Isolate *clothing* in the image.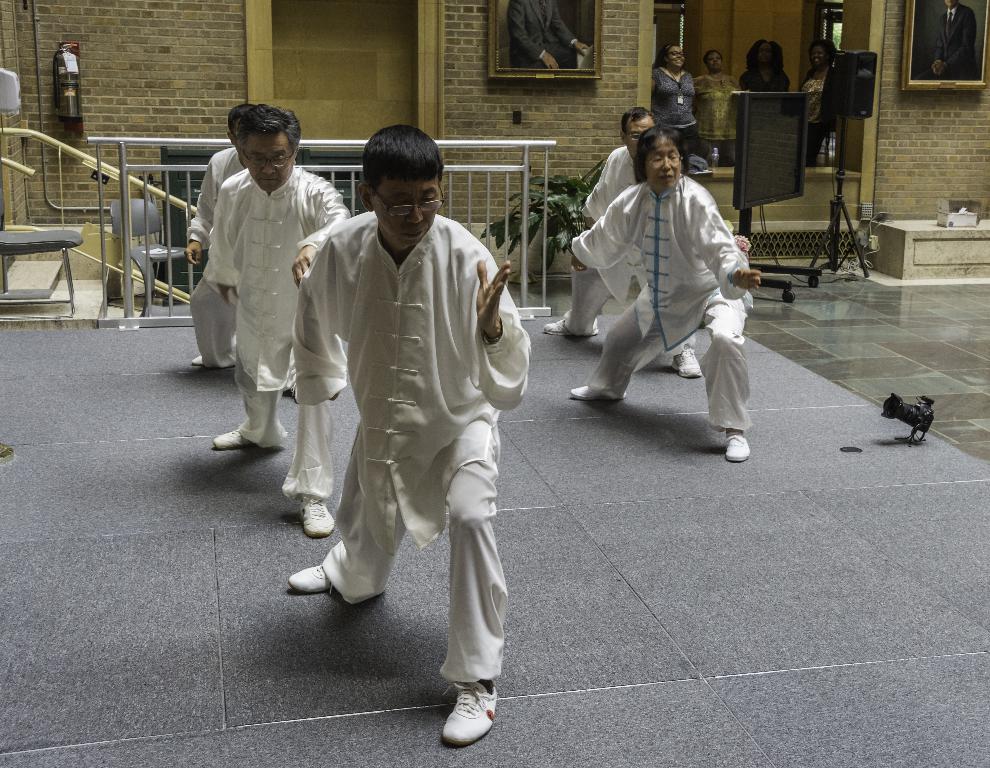
Isolated region: (x1=689, y1=59, x2=738, y2=167).
